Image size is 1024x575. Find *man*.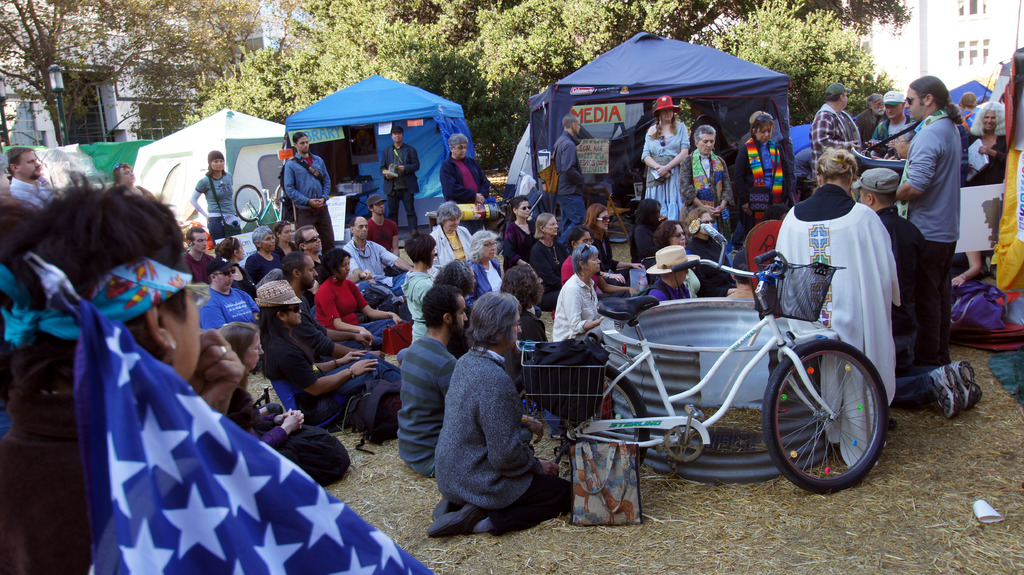
<region>0, 145, 62, 207</region>.
